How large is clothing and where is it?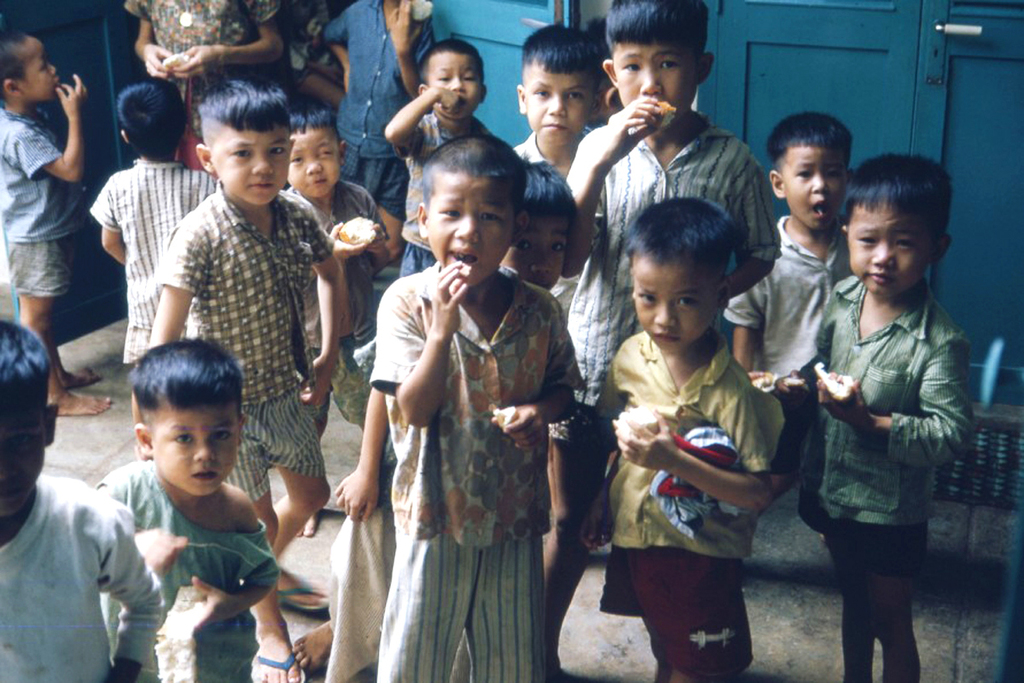
Bounding box: box(87, 164, 219, 362).
